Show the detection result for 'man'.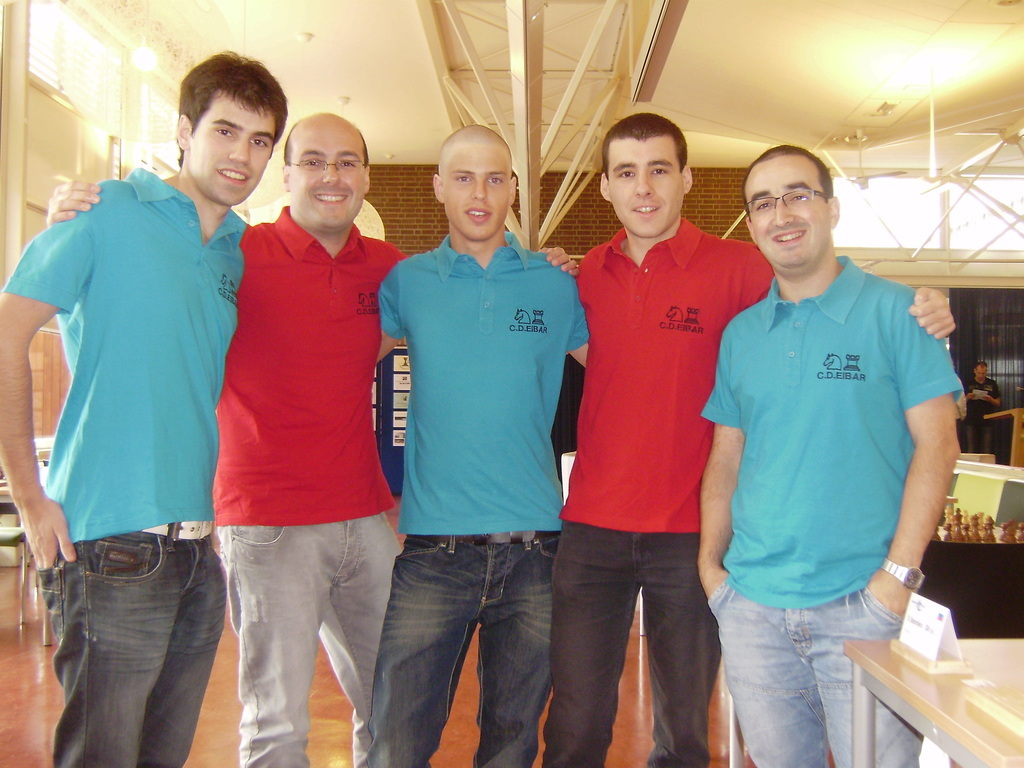
rect(353, 121, 595, 767).
